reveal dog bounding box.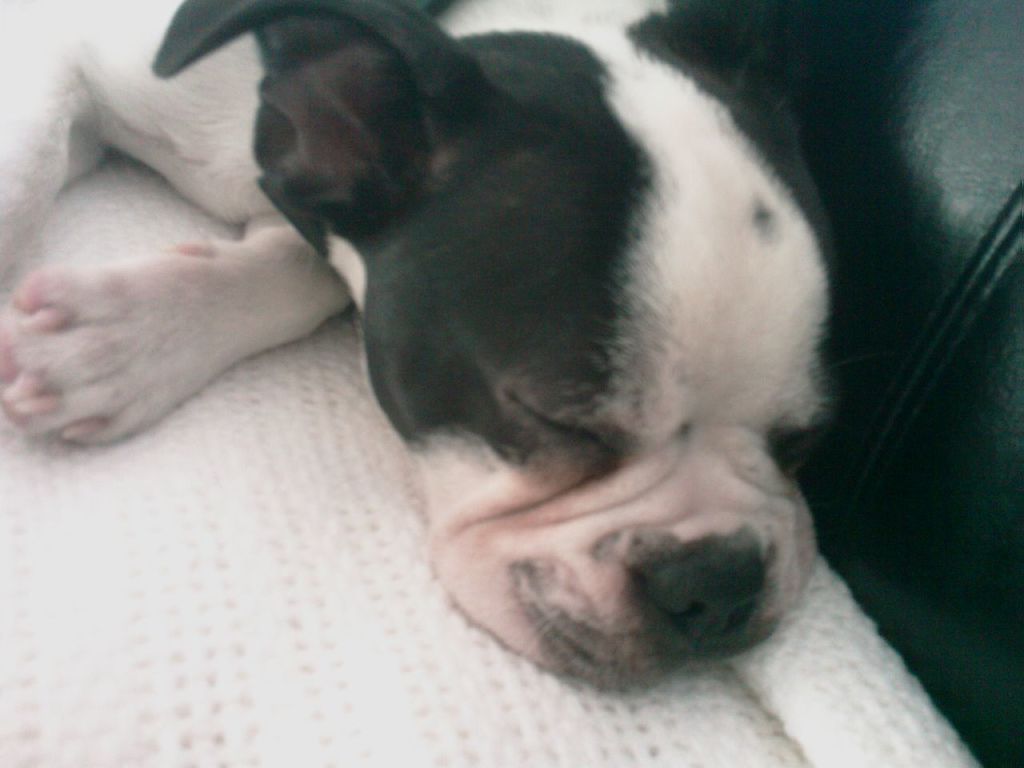
Revealed: crop(0, 0, 881, 693).
